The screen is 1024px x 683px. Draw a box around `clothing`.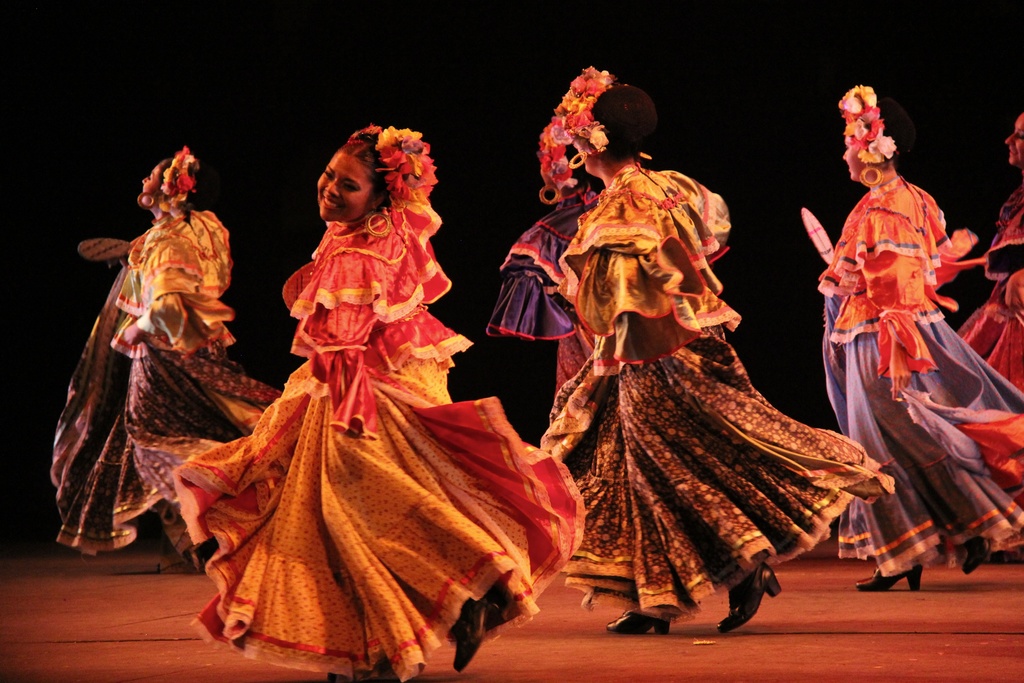
[left=481, top=194, right=596, bottom=406].
